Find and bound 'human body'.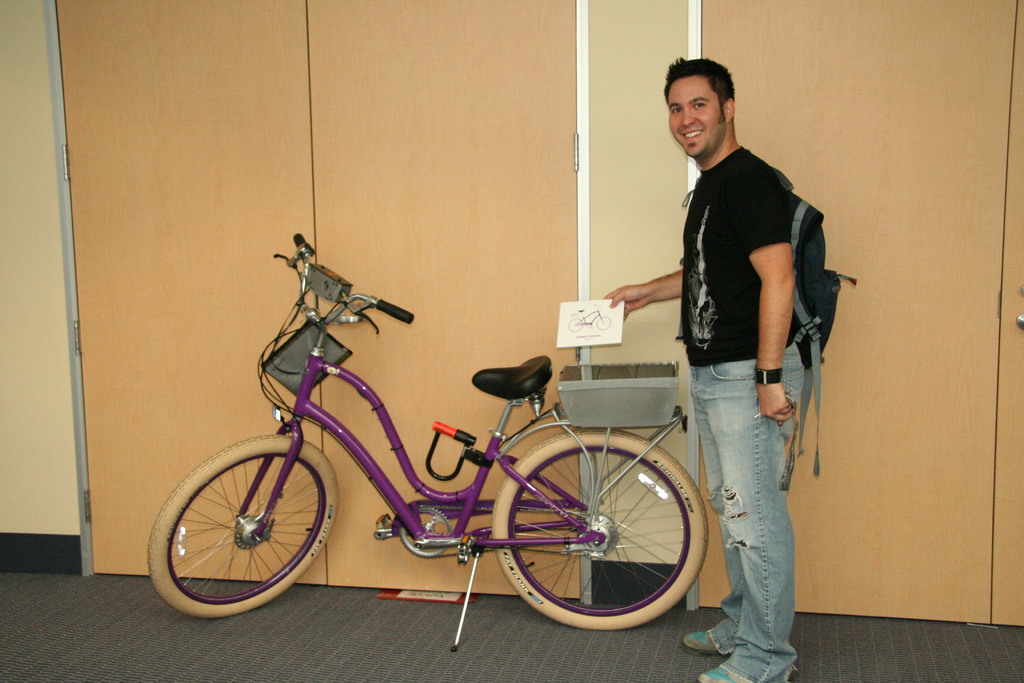
Bound: <bbox>646, 22, 845, 609</bbox>.
